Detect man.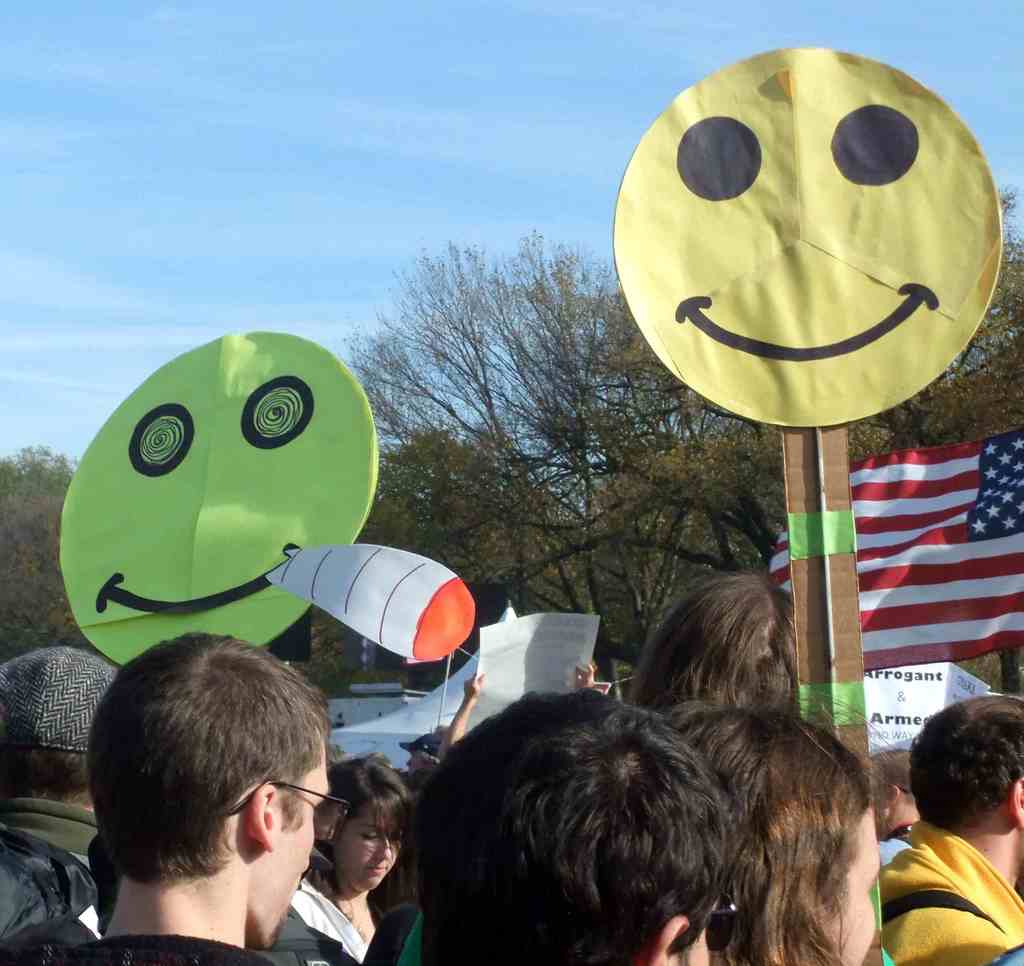
Detected at <box>875,750,924,865</box>.
